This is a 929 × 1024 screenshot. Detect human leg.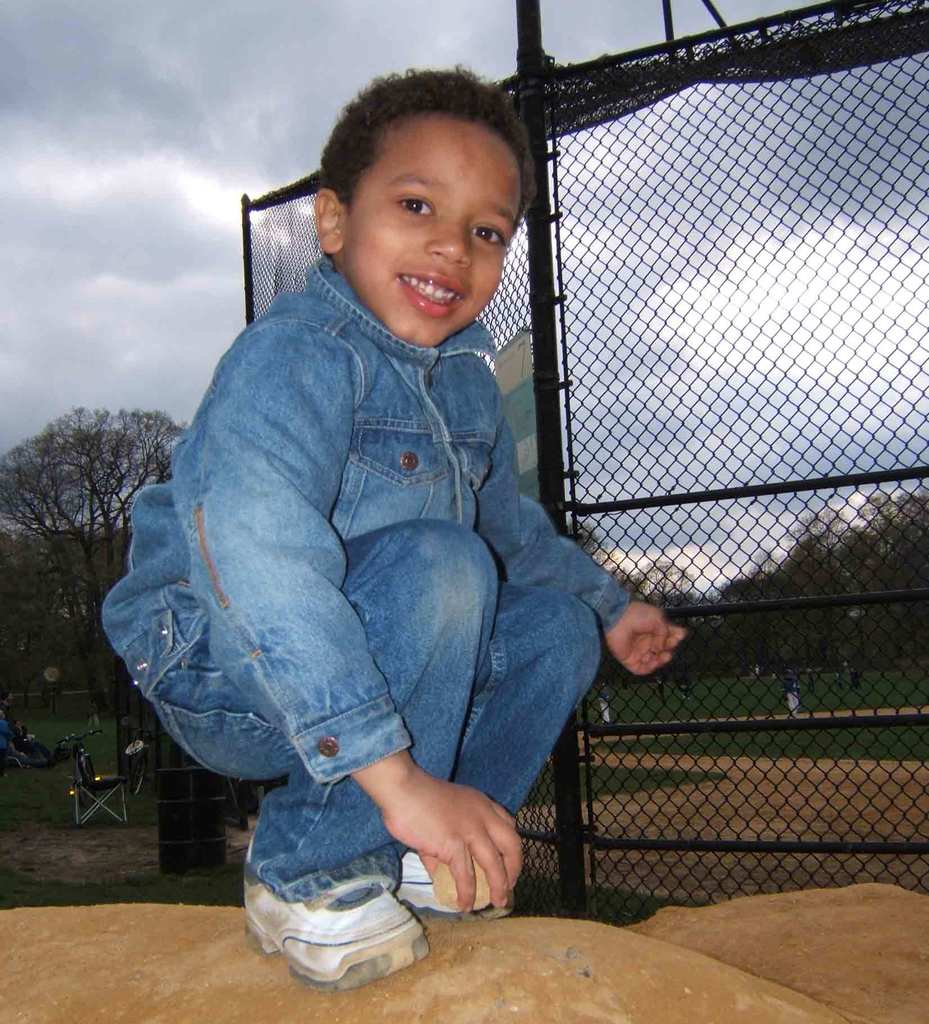
box(397, 582, 621, 913).
